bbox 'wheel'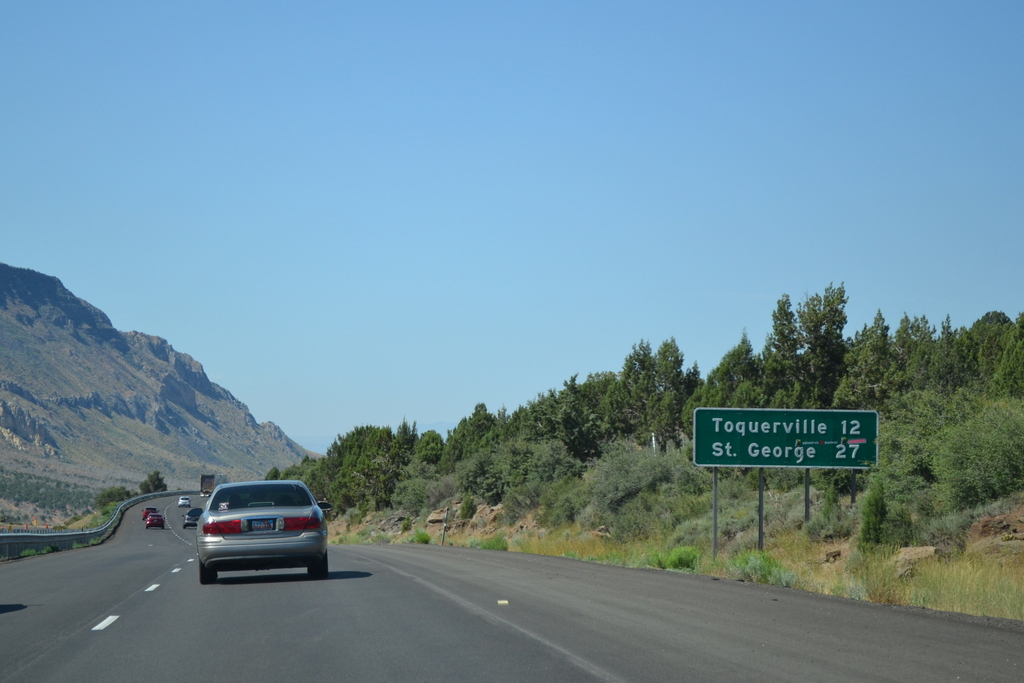
left=303, top=547, right=329, bottom=577
